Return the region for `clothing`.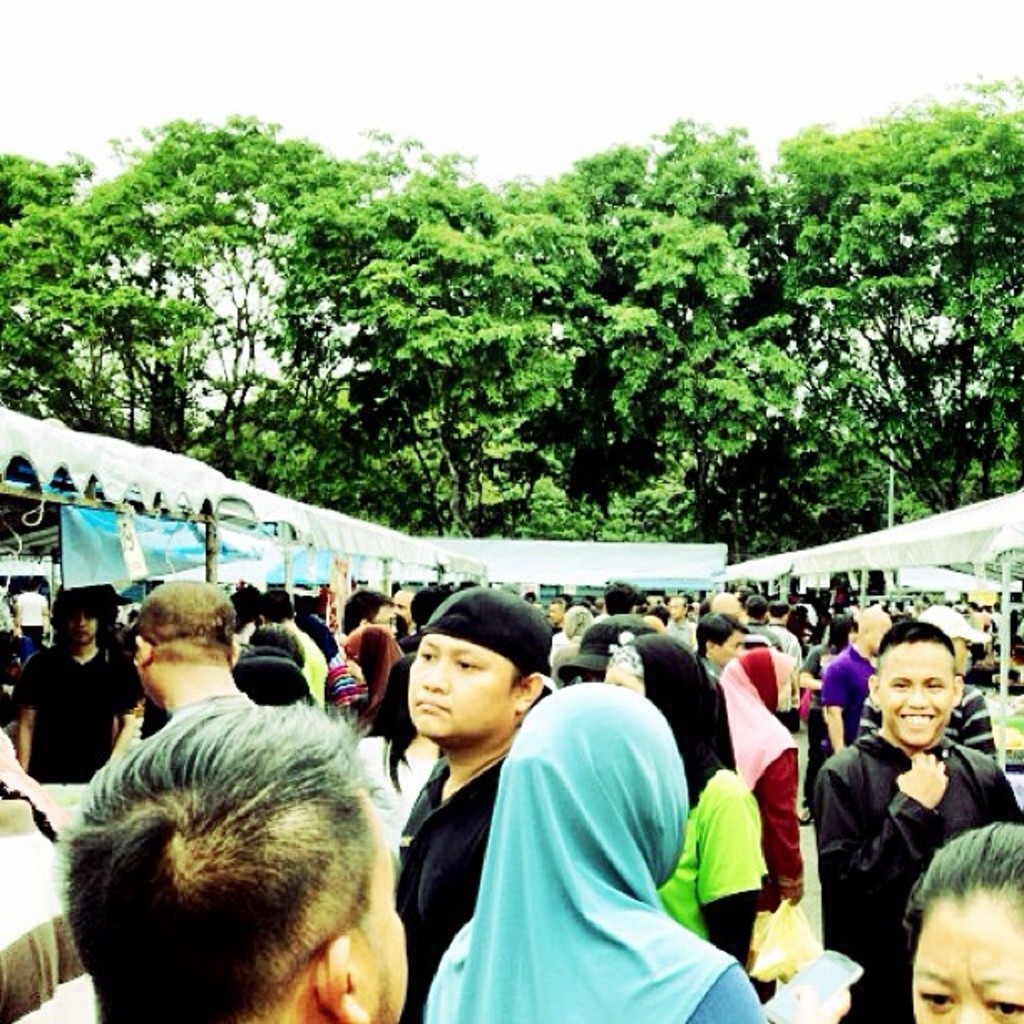
l=718, t=644, r=800, b=1009.
